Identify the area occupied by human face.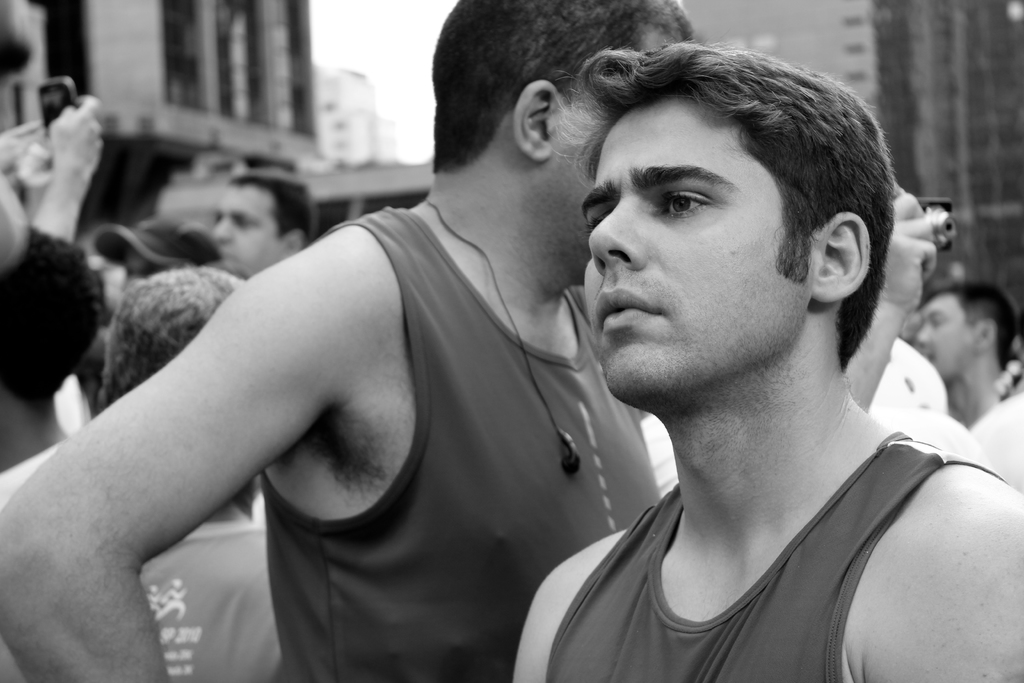
Area: bbox=(586, 88, 810, 399).
